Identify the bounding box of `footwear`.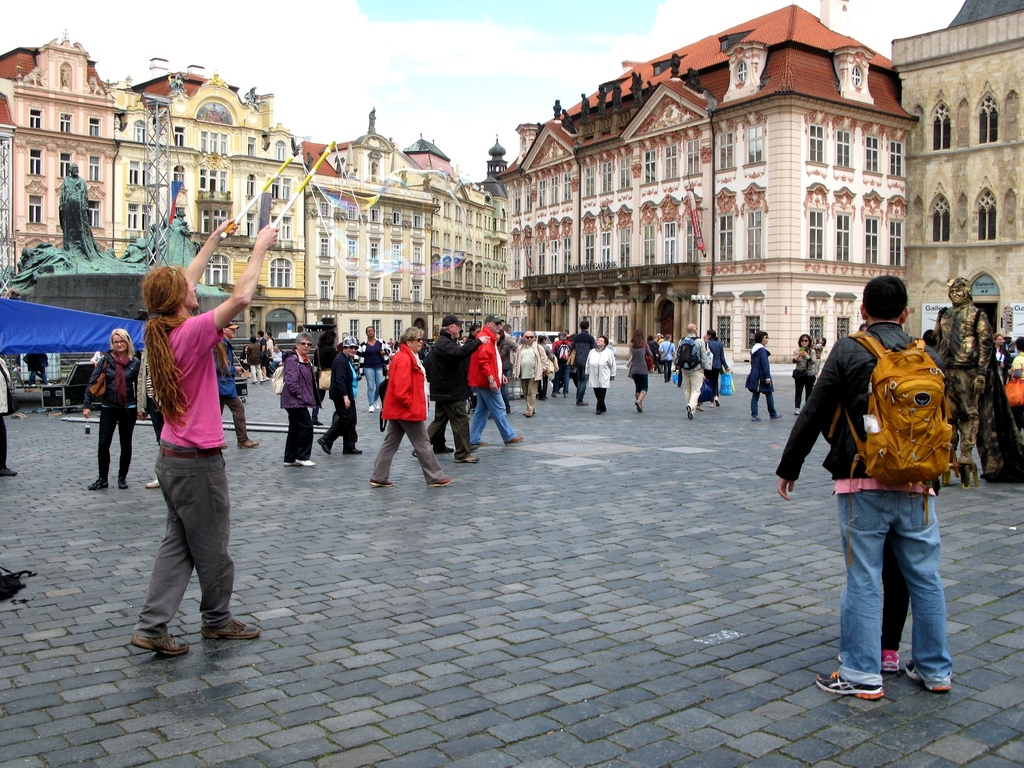
[117,479,128,490].
